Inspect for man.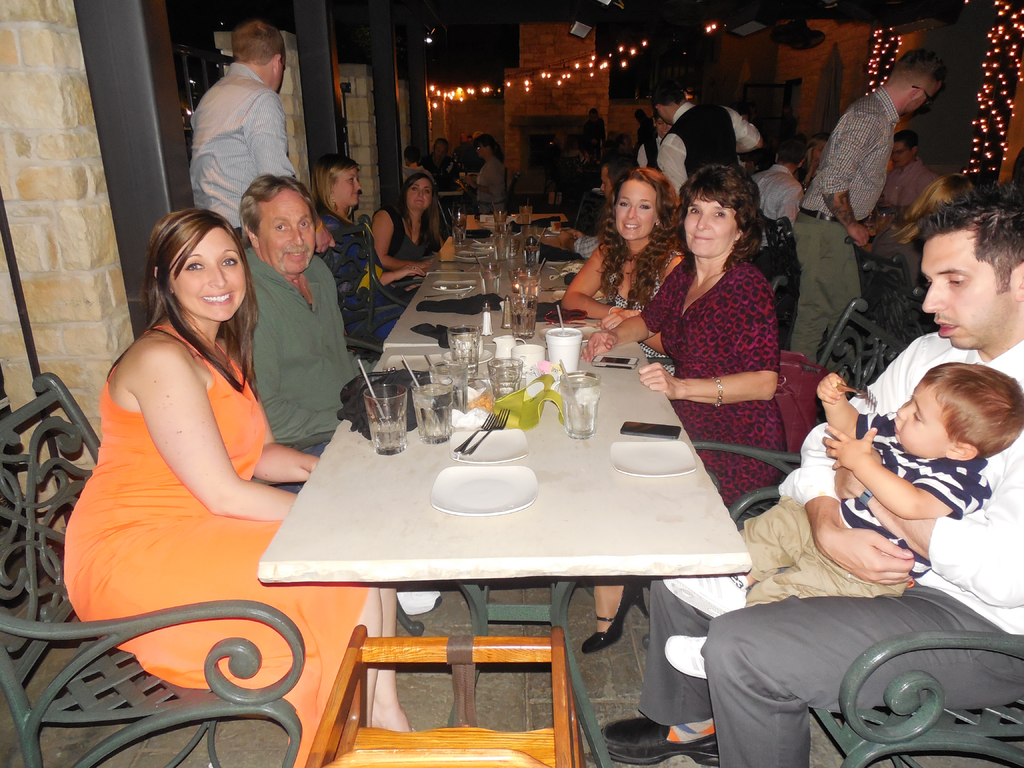
Inspection: 175, 13, 308, 249.
